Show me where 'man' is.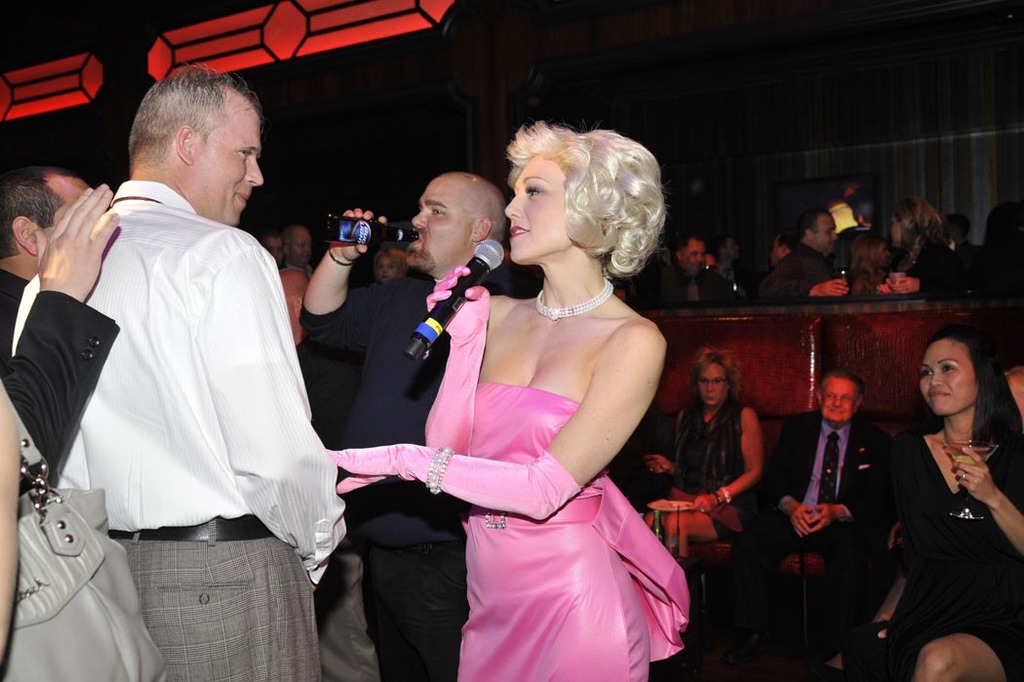
'man' is at (279,224,313,286).
